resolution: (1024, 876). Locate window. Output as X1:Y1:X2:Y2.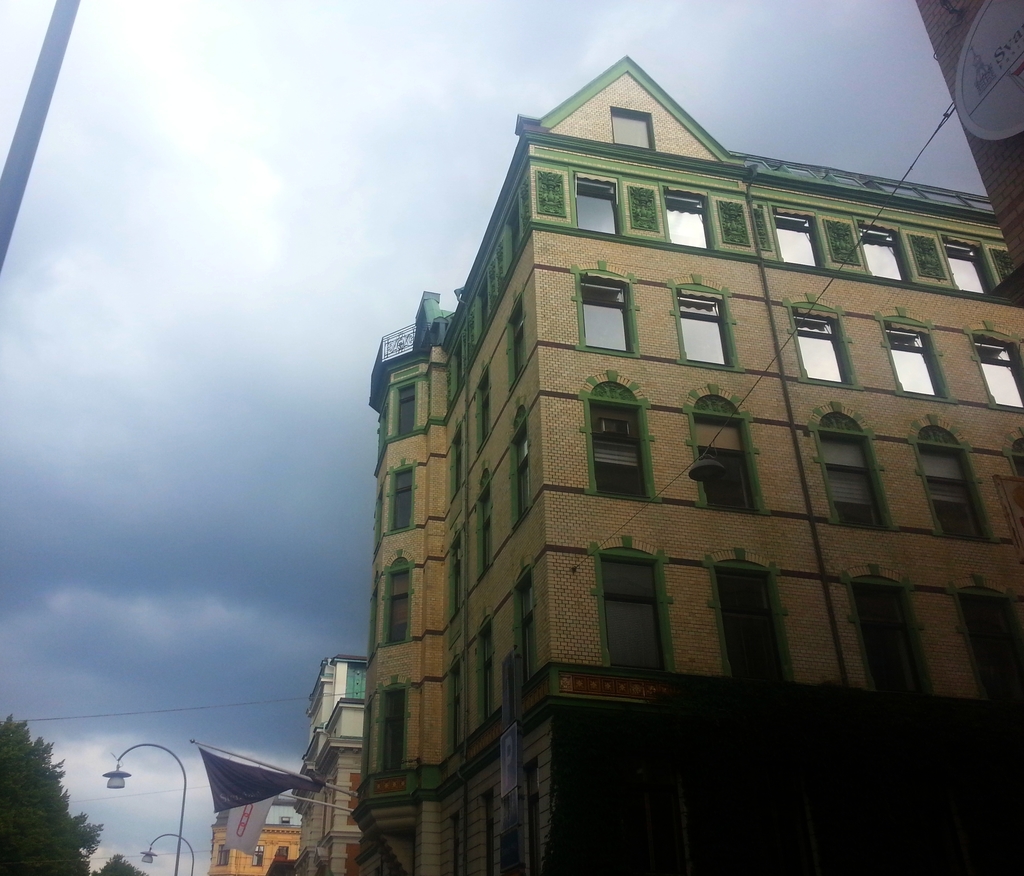
568:257:641:359.
